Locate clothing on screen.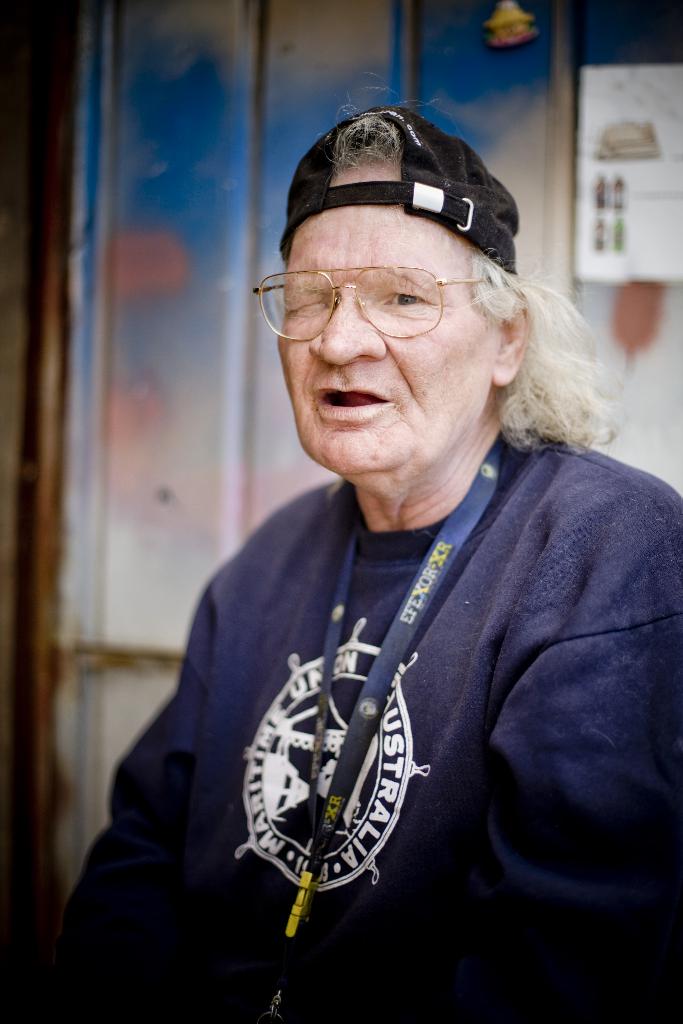
On screen at locate(118, 348, 655, 989).
